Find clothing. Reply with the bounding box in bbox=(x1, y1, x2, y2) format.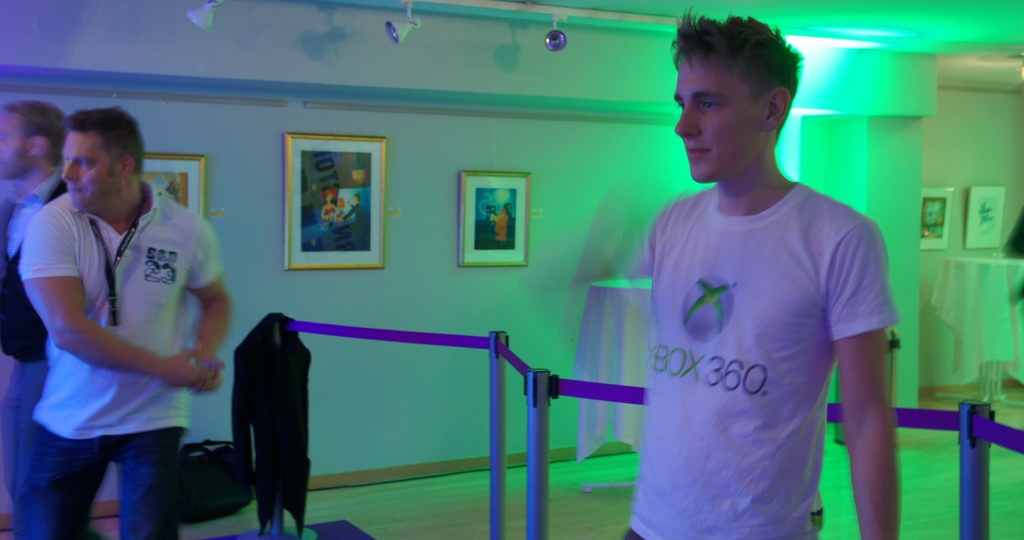
bbox=(614, 166, 903, 539).
